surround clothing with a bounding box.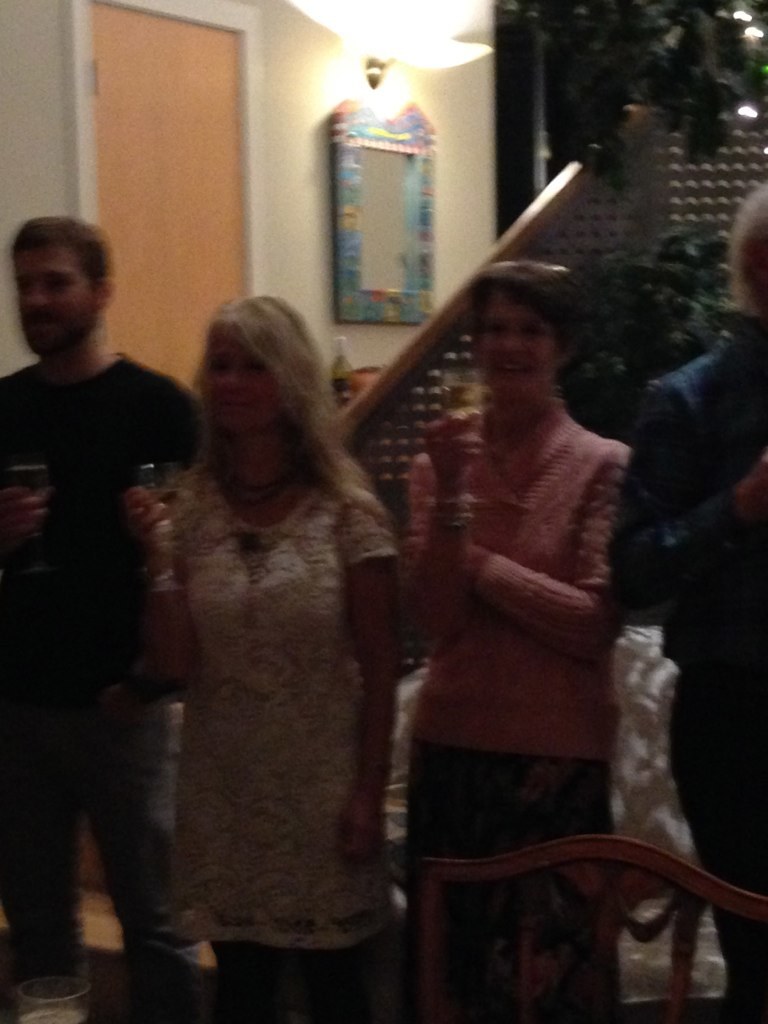
l=0, t=363, r=207, b=984.
